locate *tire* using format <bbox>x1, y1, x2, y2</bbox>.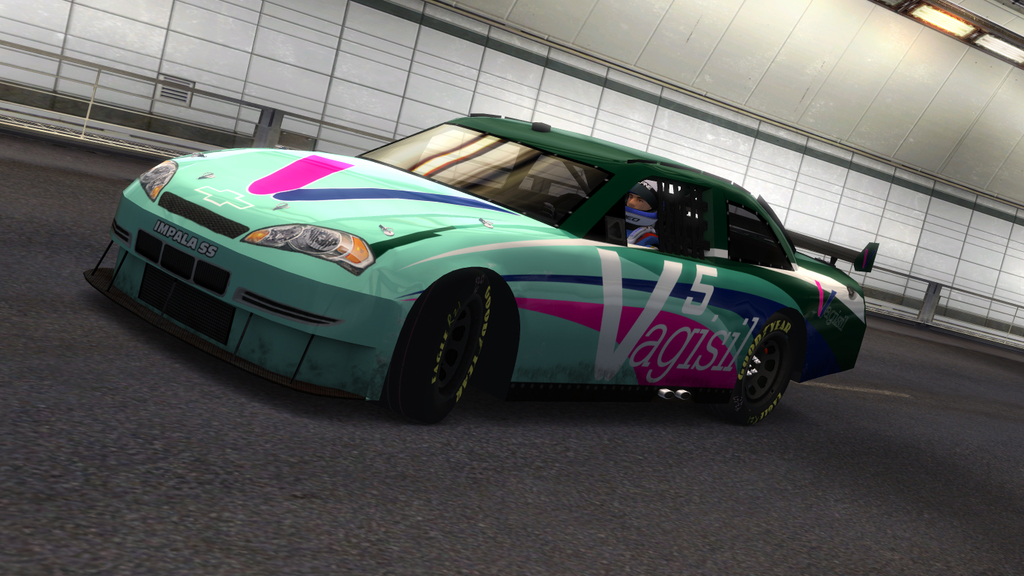
<bbox>405, 274, 496, 416</bbox>.
